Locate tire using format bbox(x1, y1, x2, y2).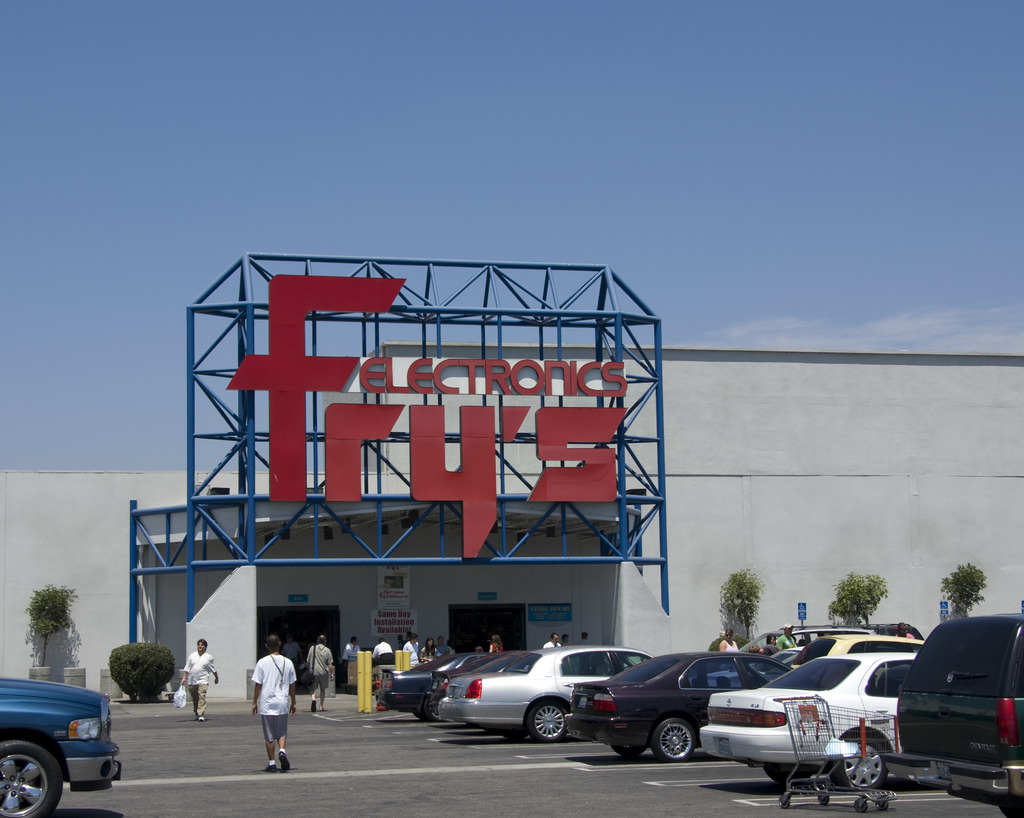
bbox(0, 741, 63, 817).
